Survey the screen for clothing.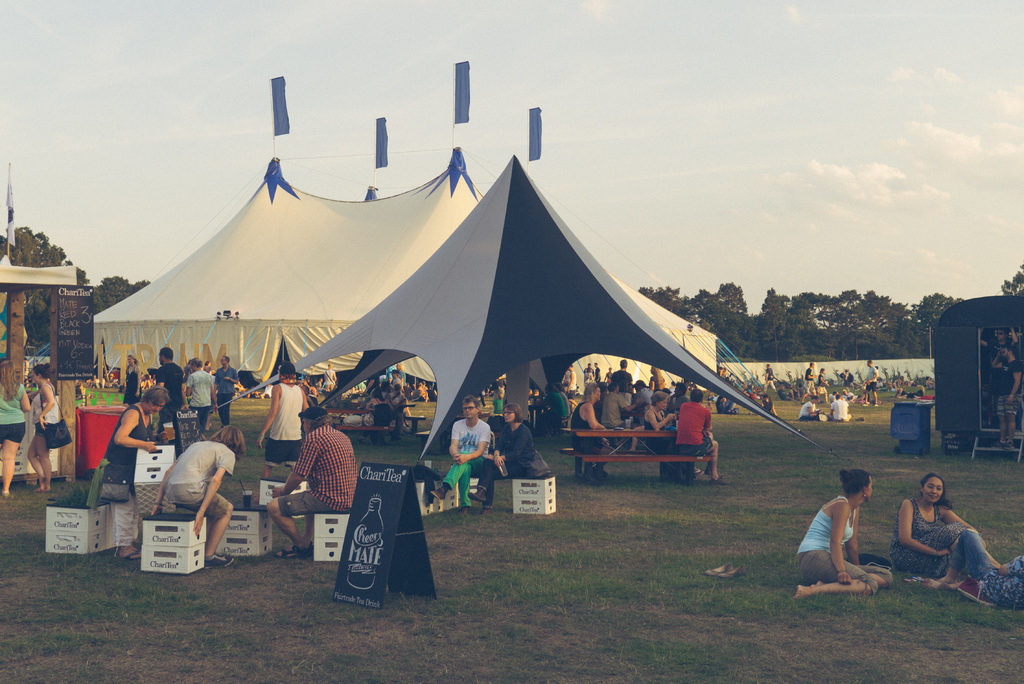
Survey found: bbox(208, 357, 238, 418).
